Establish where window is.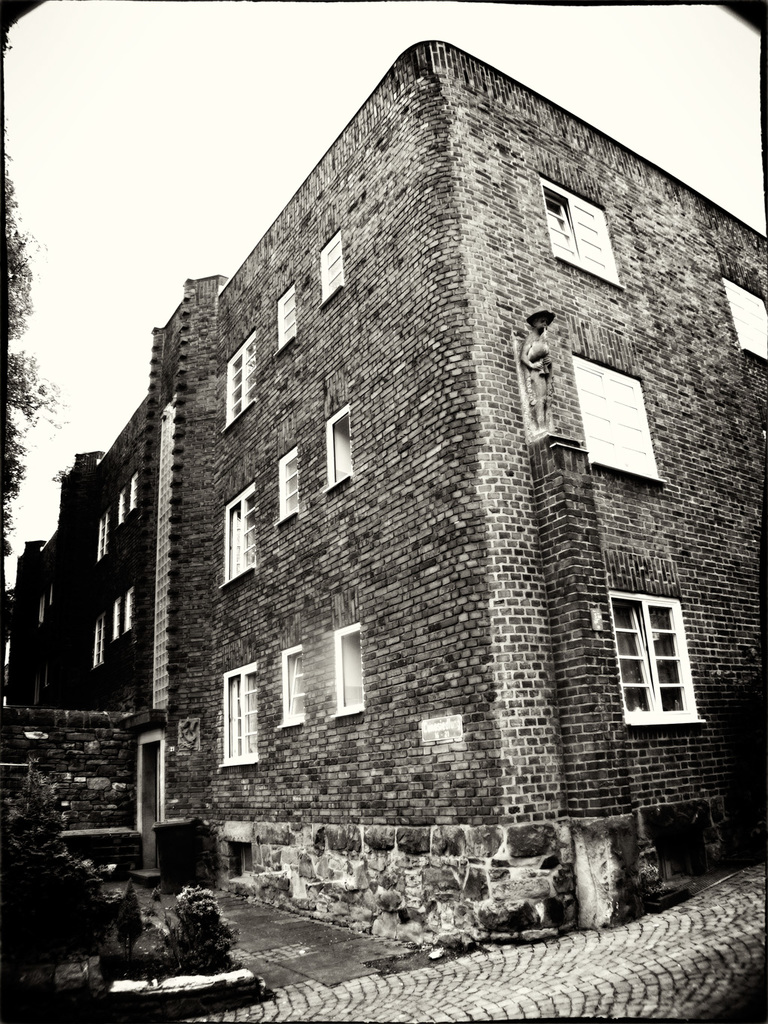
Established at BBox(275, 294, 307, 352).
